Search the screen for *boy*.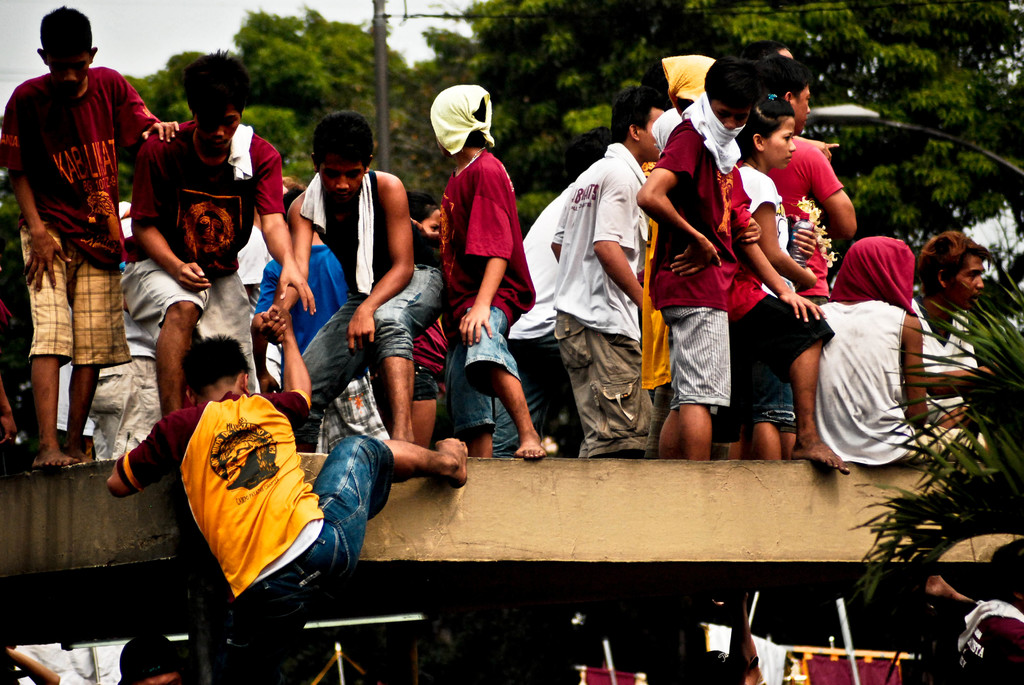
Found at crop(0, 13, 161, 491).
